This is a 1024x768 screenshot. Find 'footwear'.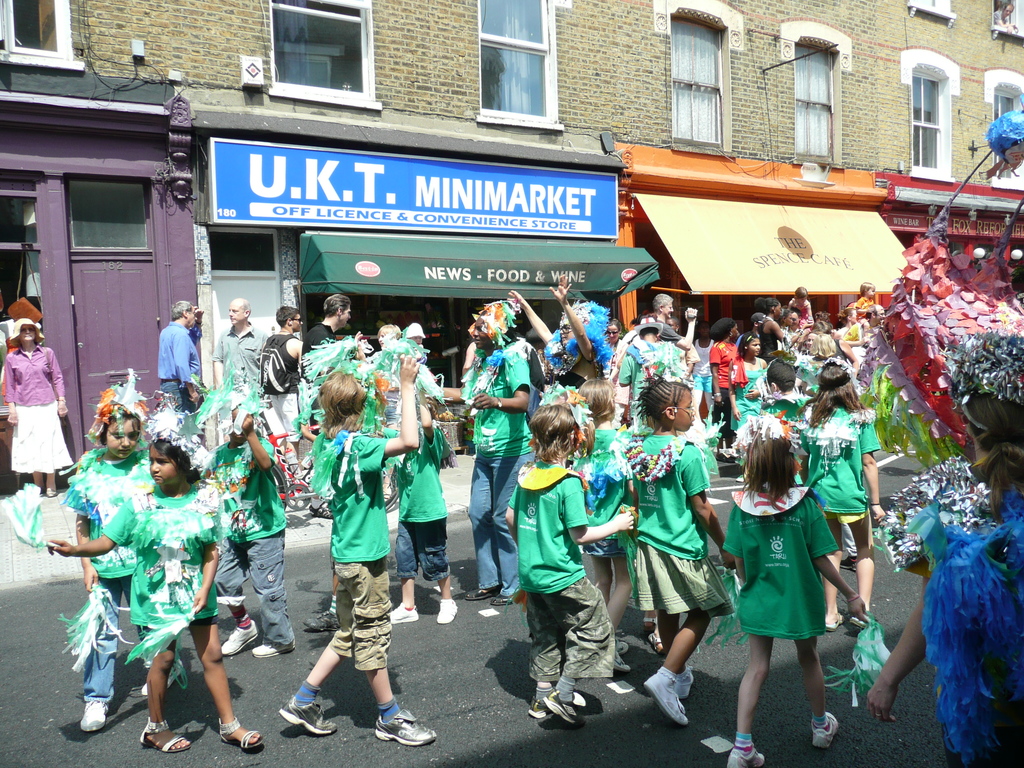
Bounding box: BBox(435, 597, 459, 623).
